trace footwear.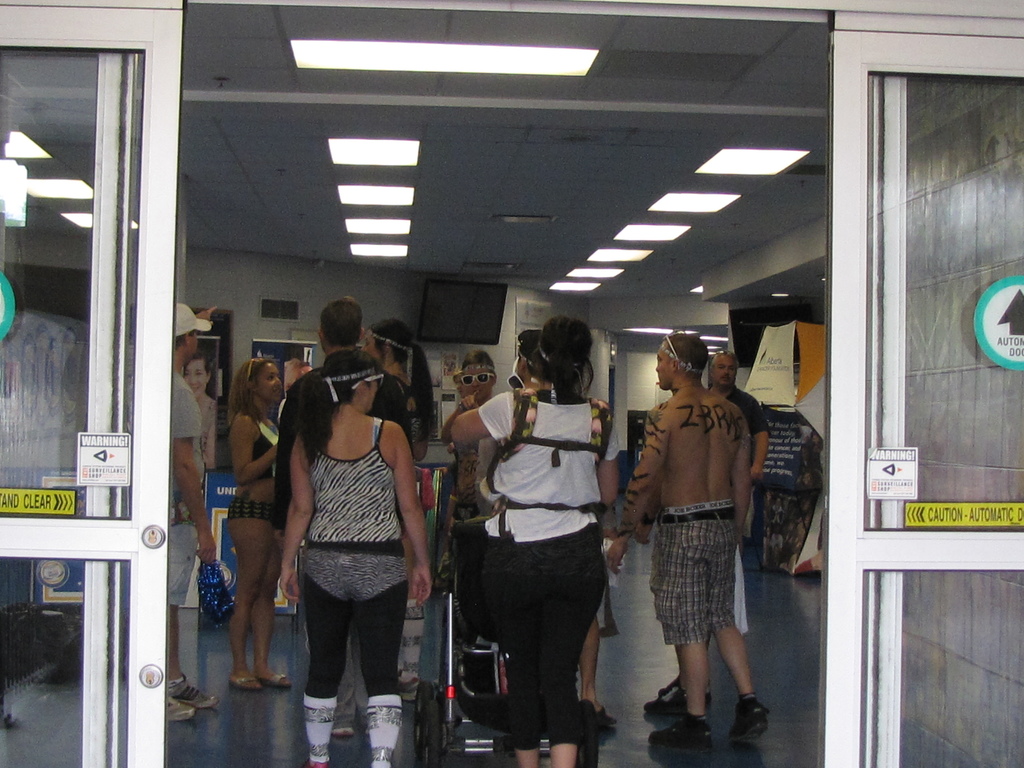
Traced to 648,712,717,748.
